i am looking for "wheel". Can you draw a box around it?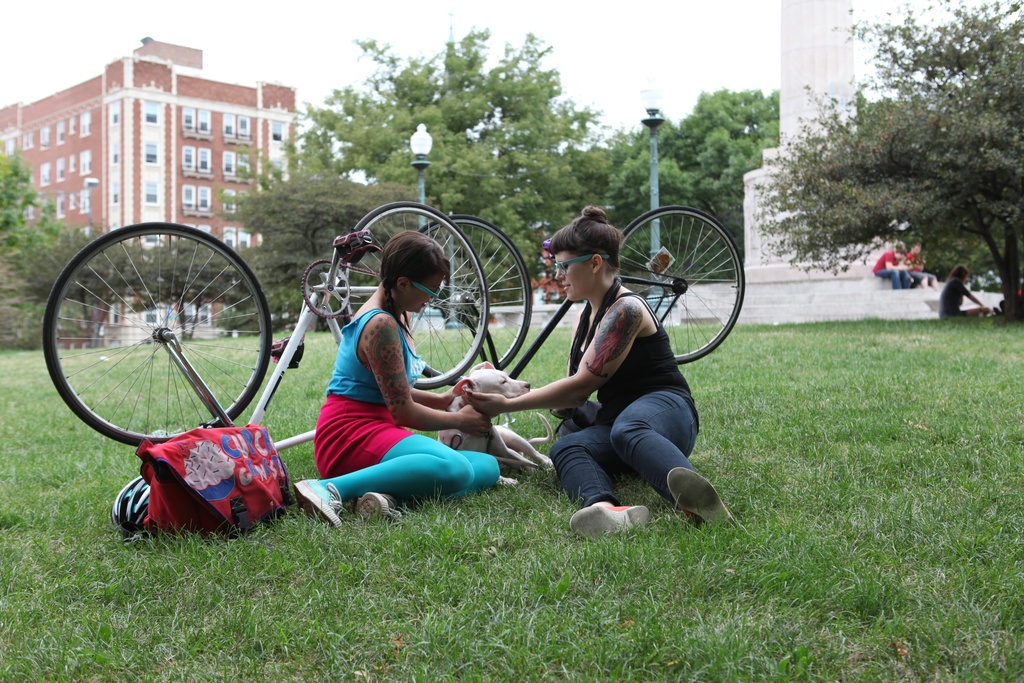
Sure, the bounding box is (339, 201, 488, 388).
